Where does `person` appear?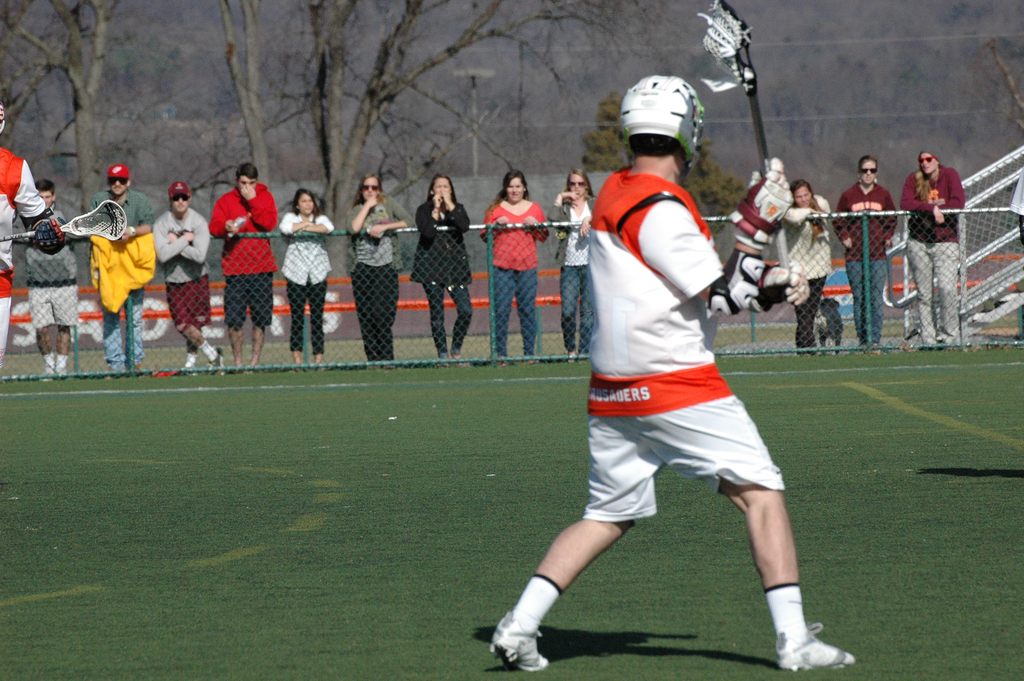
Appears at Rect(481, 166, 550, 365).
